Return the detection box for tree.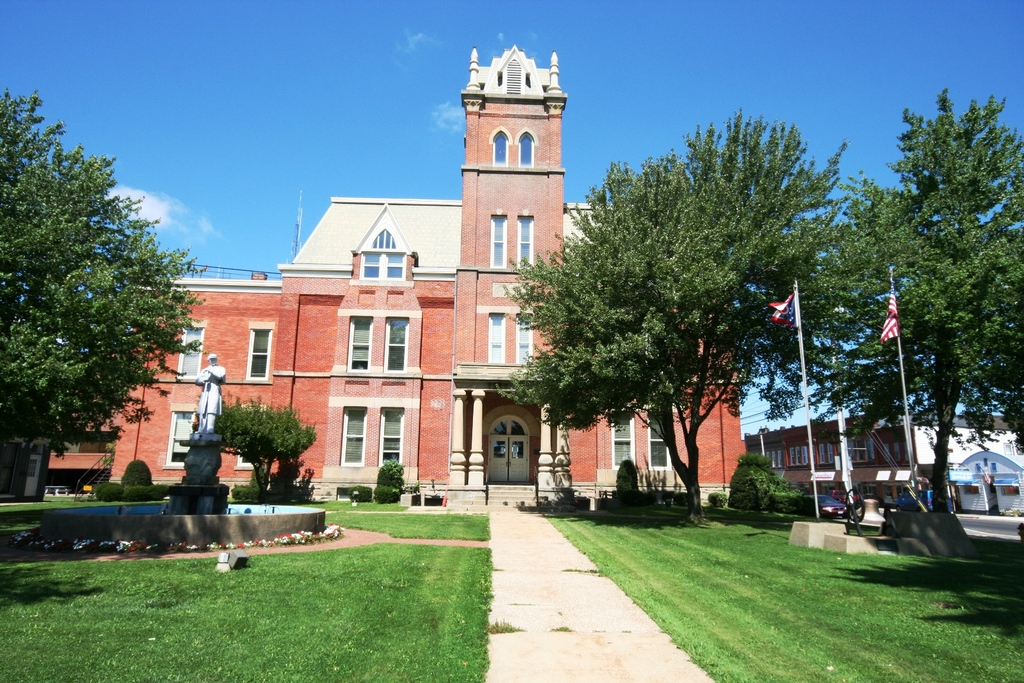
bbox(490, 99, 843, 525).
